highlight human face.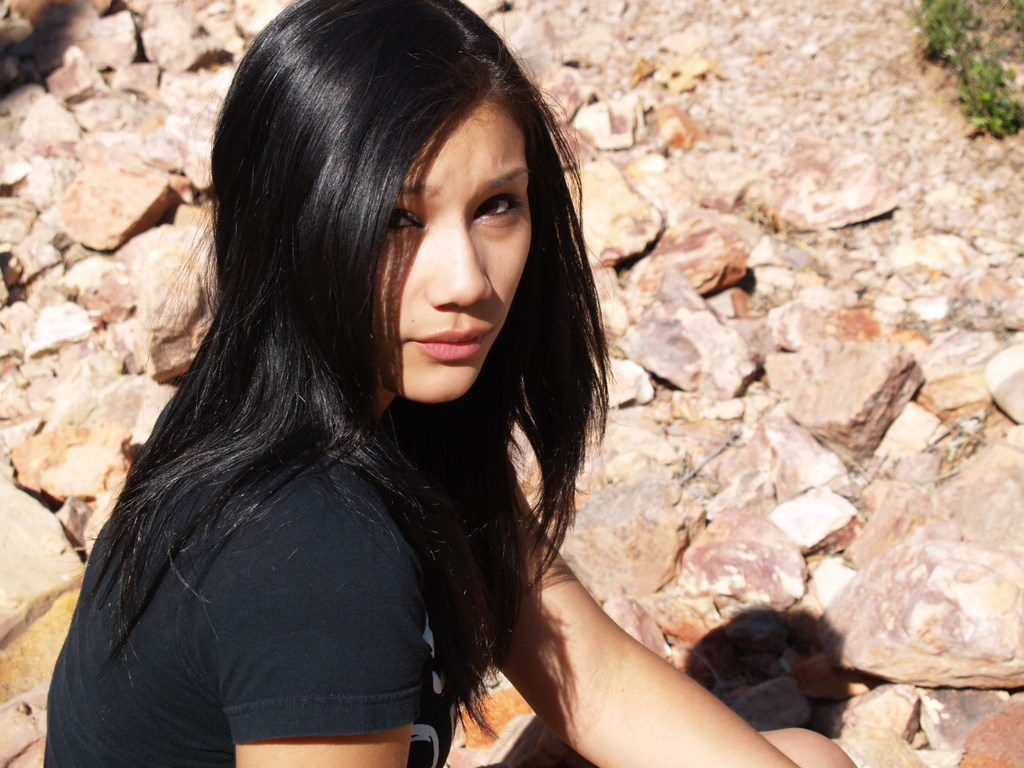
Highlighted region: x1=369 y1=90 x2=529 y2=401.
